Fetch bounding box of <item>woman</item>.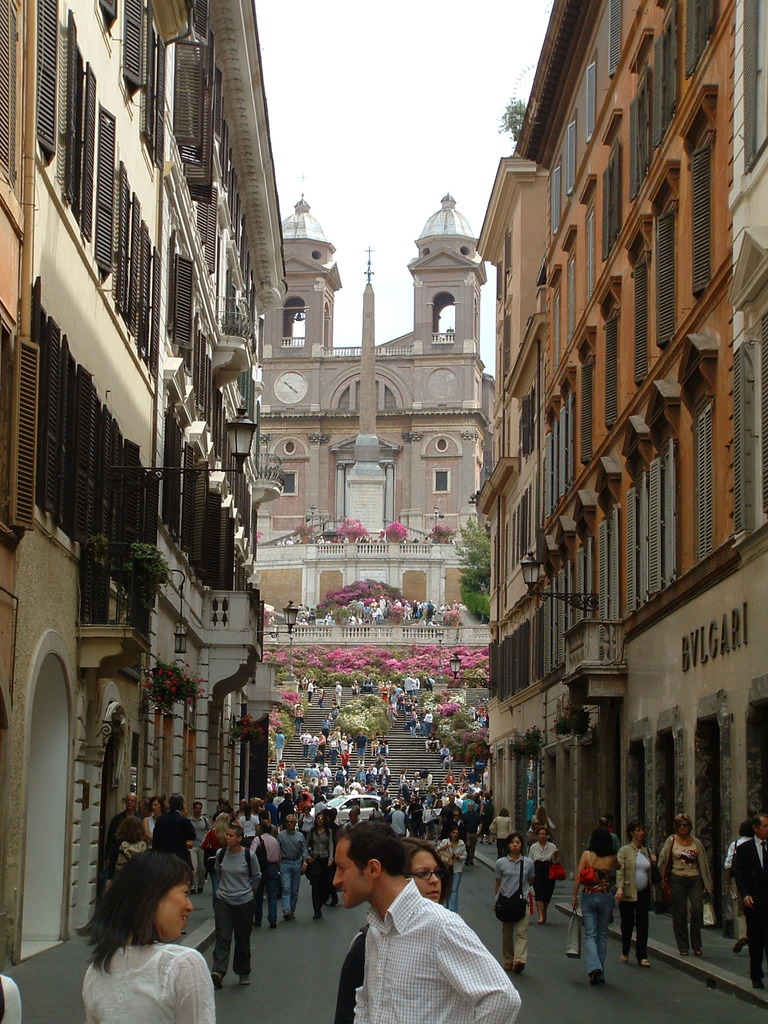
Bbox: {"left": 104, "top": 817, "right": 146, "bottom": 888}.
